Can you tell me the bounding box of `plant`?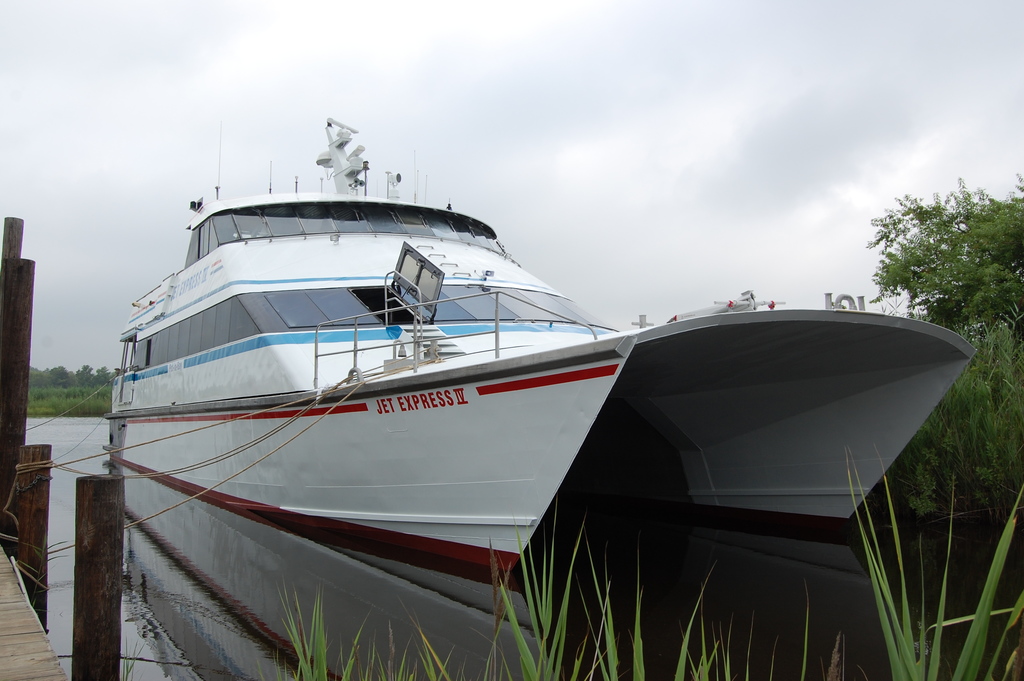
843 448 1023 680.
